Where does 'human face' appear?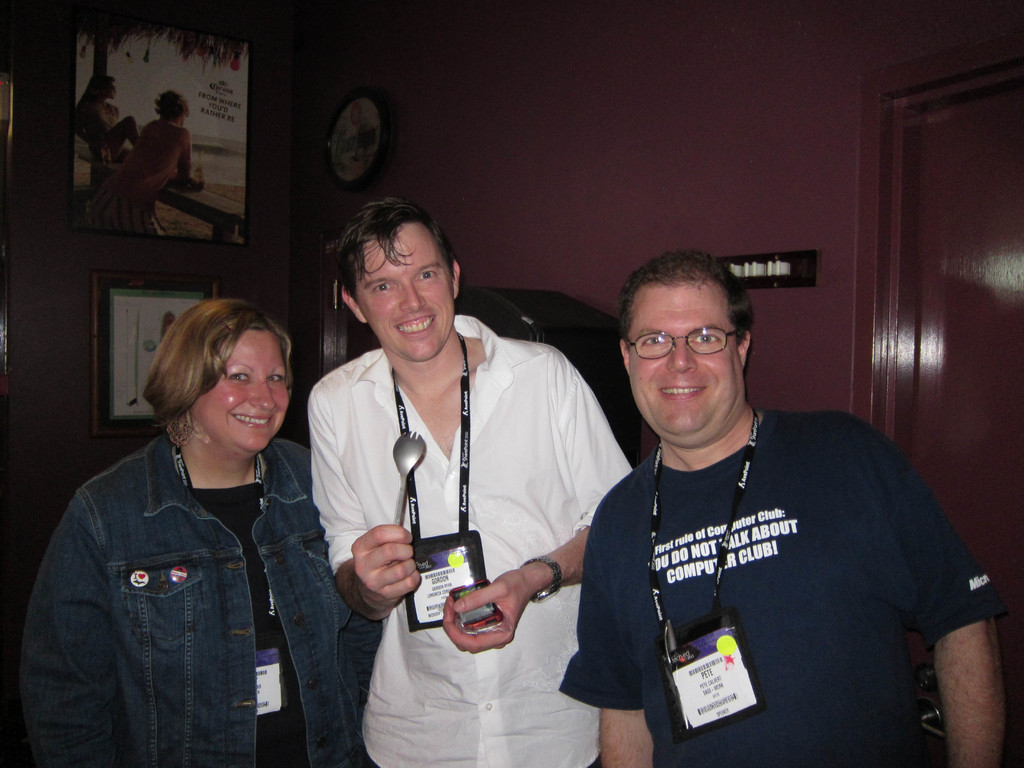
Appears at {"x1": 629, "y1": 285, "x2": 743, "y2": 447}.
